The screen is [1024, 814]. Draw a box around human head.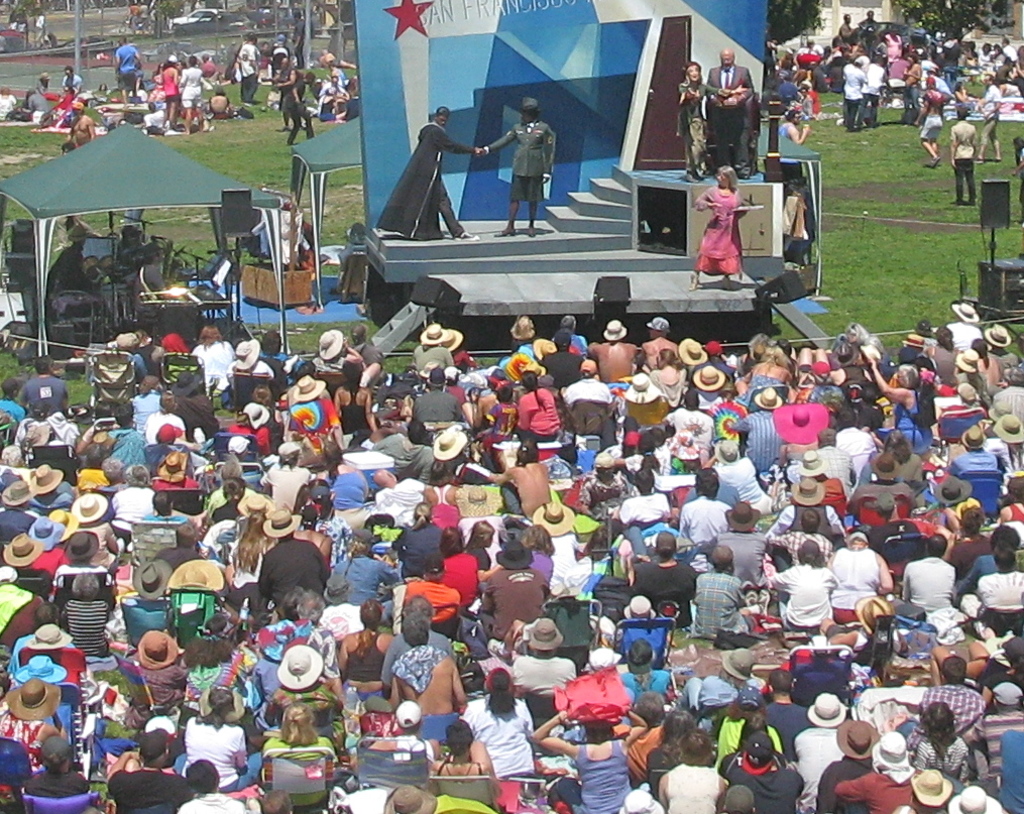
l=683, t=60, r=697, b=81.
